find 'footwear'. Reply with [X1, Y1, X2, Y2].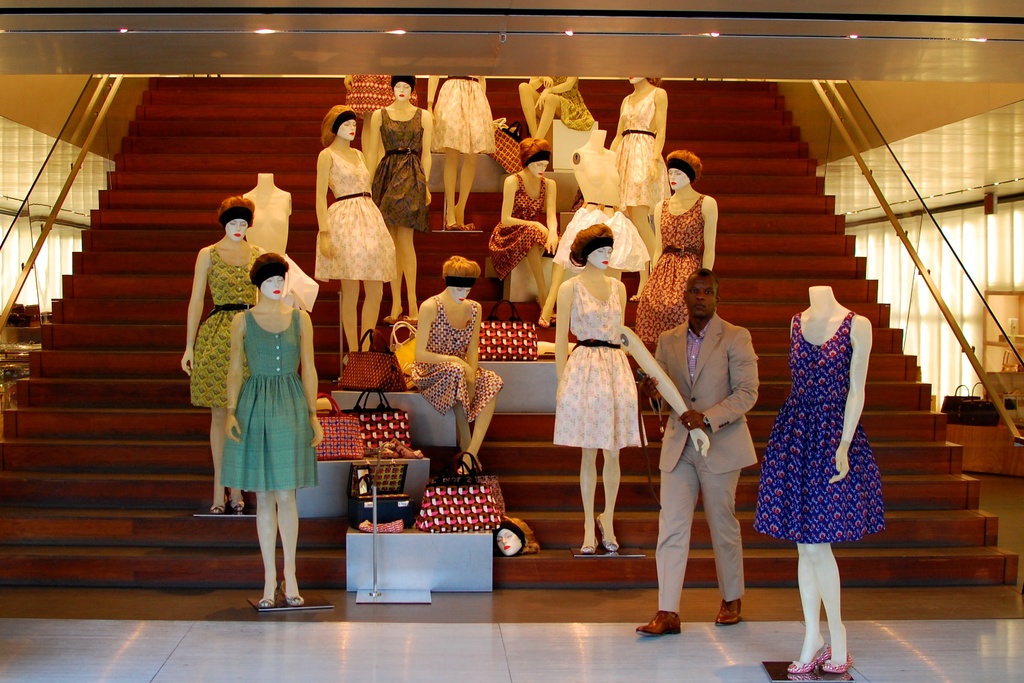
[786, 645, 829, 677].
